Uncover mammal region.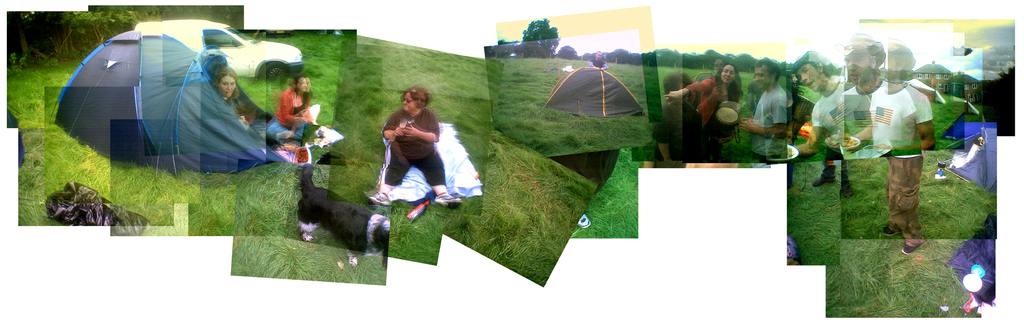
Uncovered: 296:161:391:270.
